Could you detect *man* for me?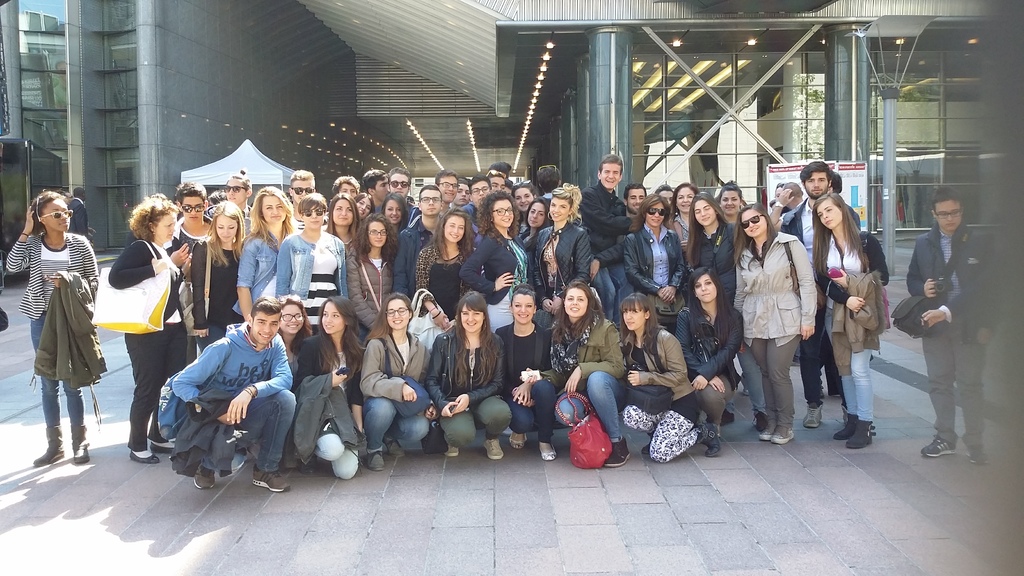
Detection result: <box>904,187,987,465</box>.
